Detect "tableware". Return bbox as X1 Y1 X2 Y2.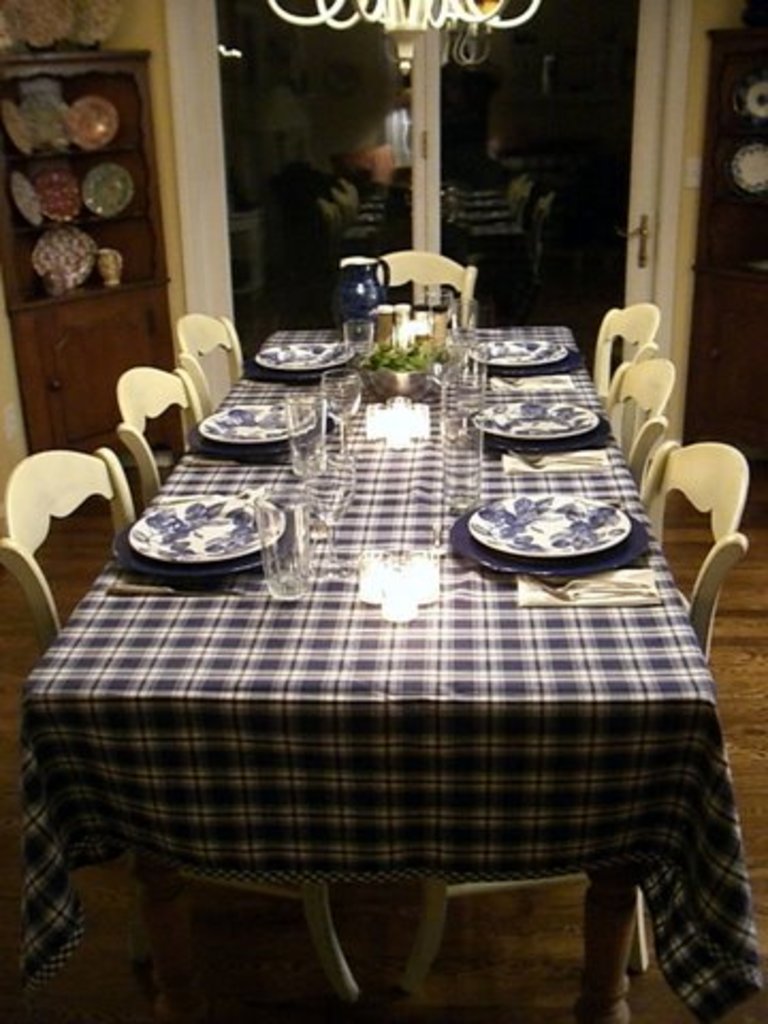
11 175 41 224.
